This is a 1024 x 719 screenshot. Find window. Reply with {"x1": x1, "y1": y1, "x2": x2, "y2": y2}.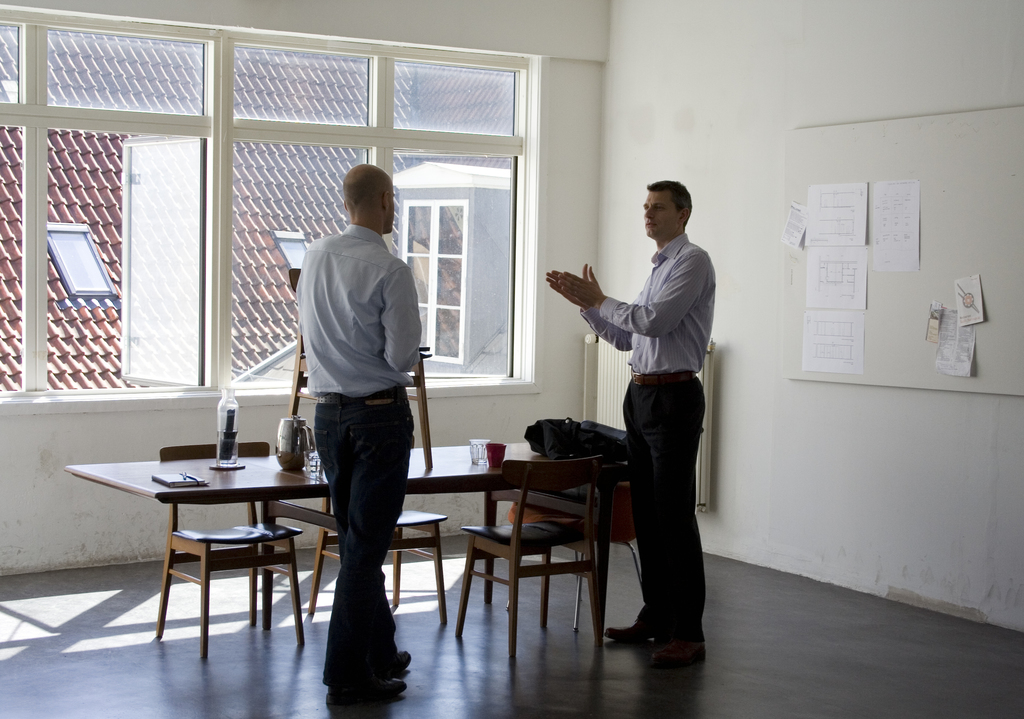
{"x1": 0, "y1": 24, "x2": 518, "y2": 399}.
